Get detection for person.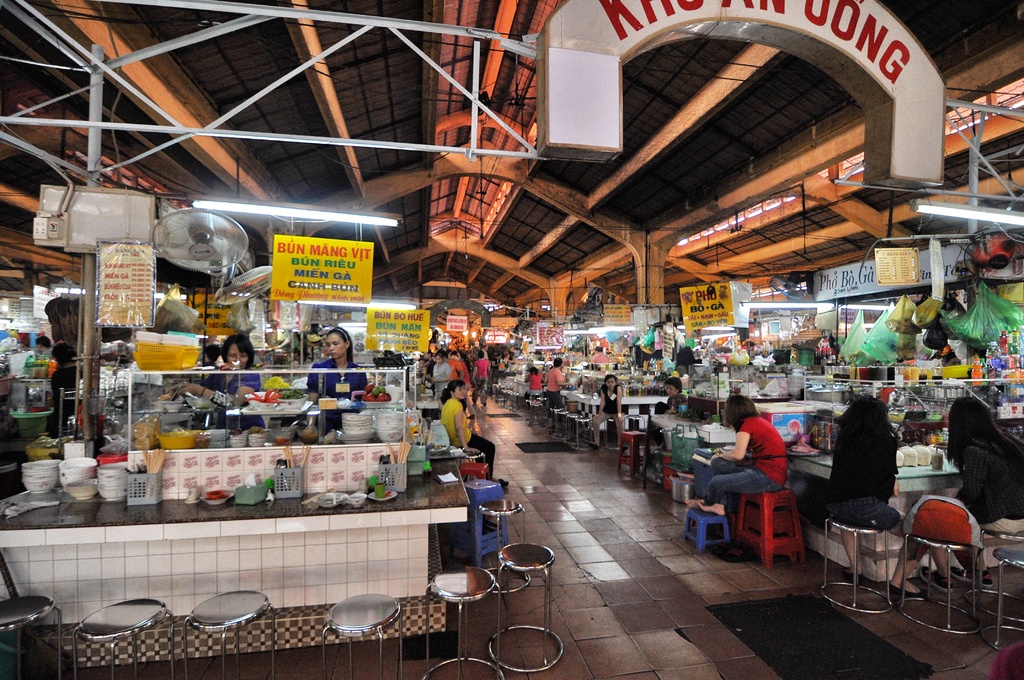
Detection: <box>51,336,89,437</box>.
